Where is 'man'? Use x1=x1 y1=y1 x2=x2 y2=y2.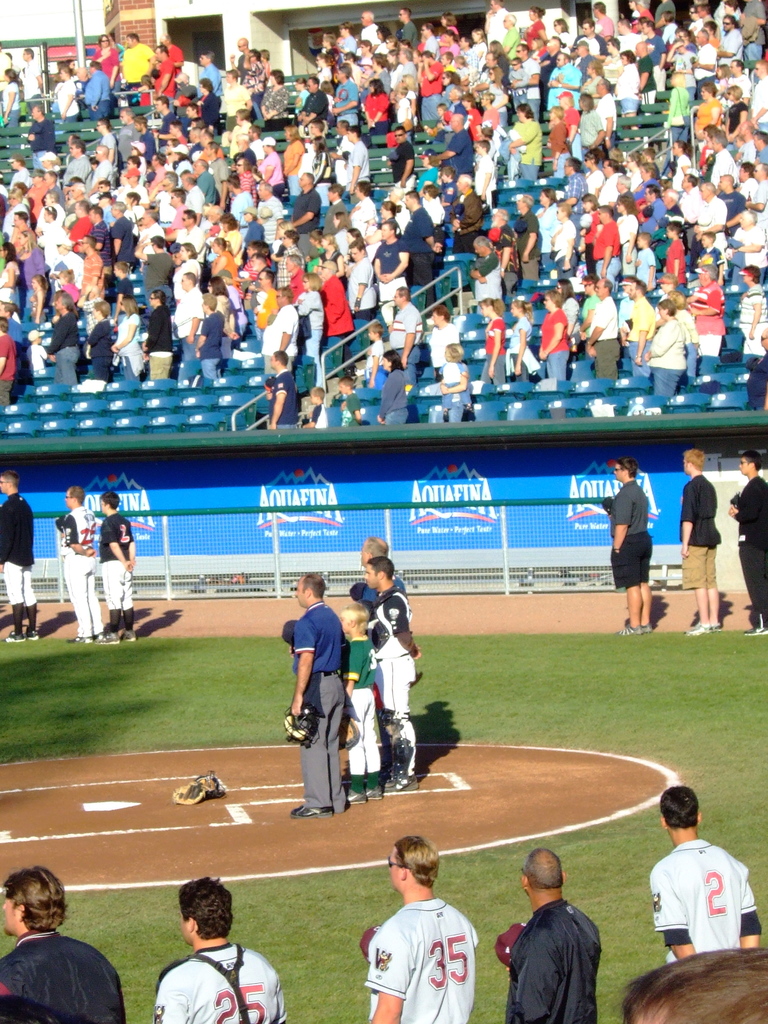
x1=132 y1=109 x2=159 y2=163.
